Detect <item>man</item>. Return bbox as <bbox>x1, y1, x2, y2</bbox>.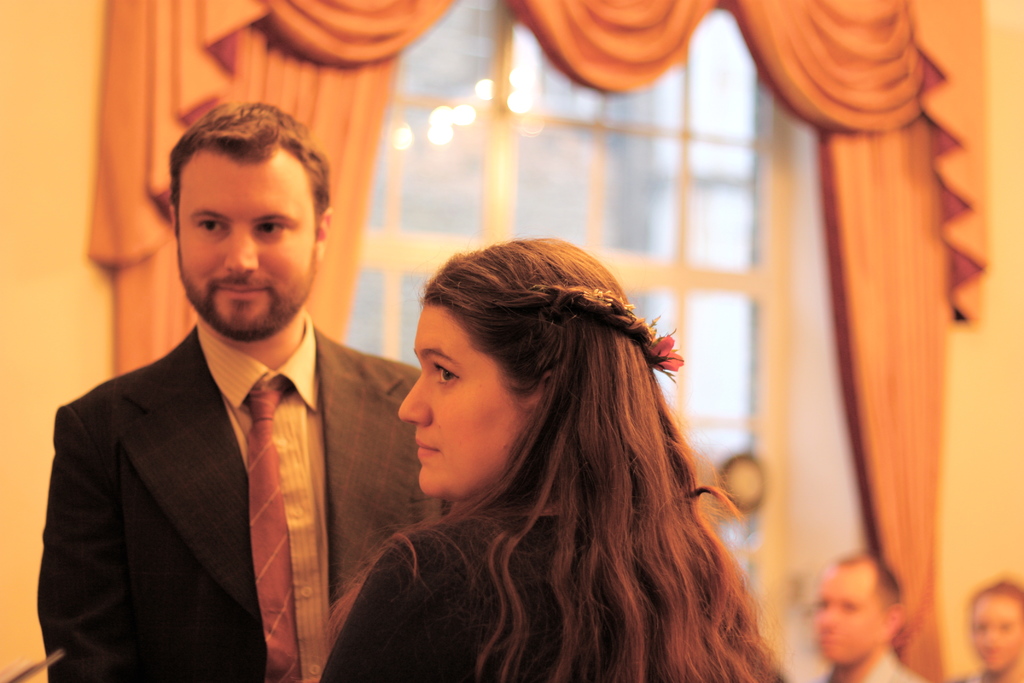
<bbox>35, 110, 435, 677</bbox>.
